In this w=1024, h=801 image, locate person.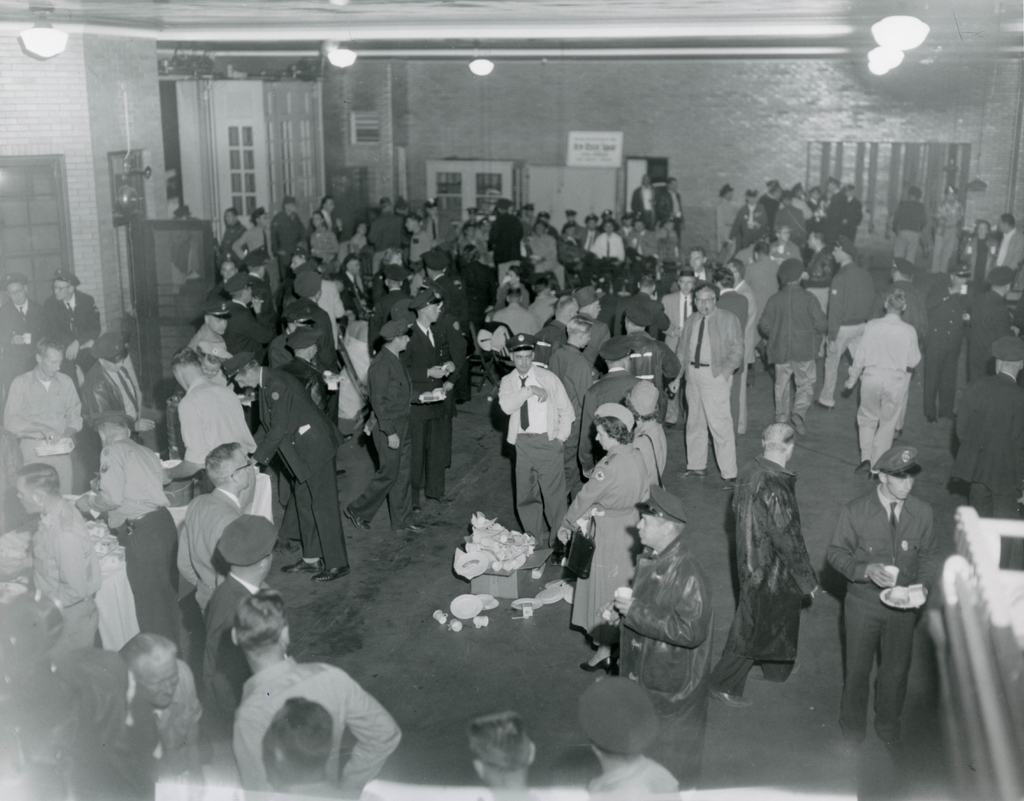
Bounding box: x1=498 y1=337 x2=571 y2=521.
